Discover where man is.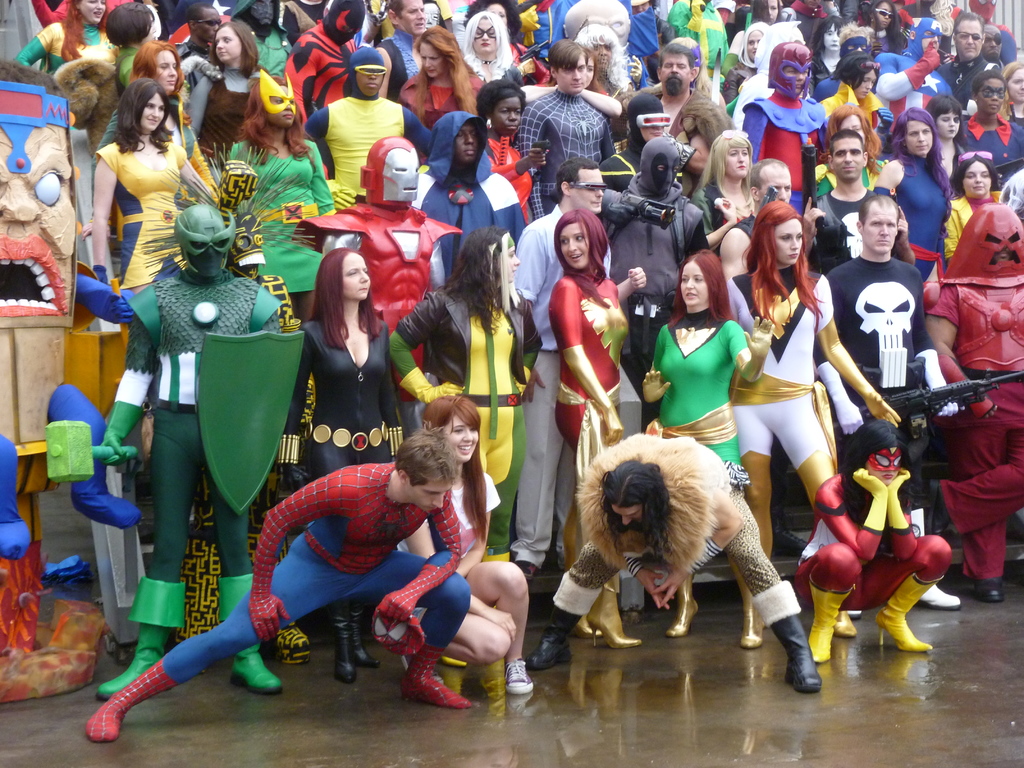
Discovered at Rect(932, 10, 1001, 116).
